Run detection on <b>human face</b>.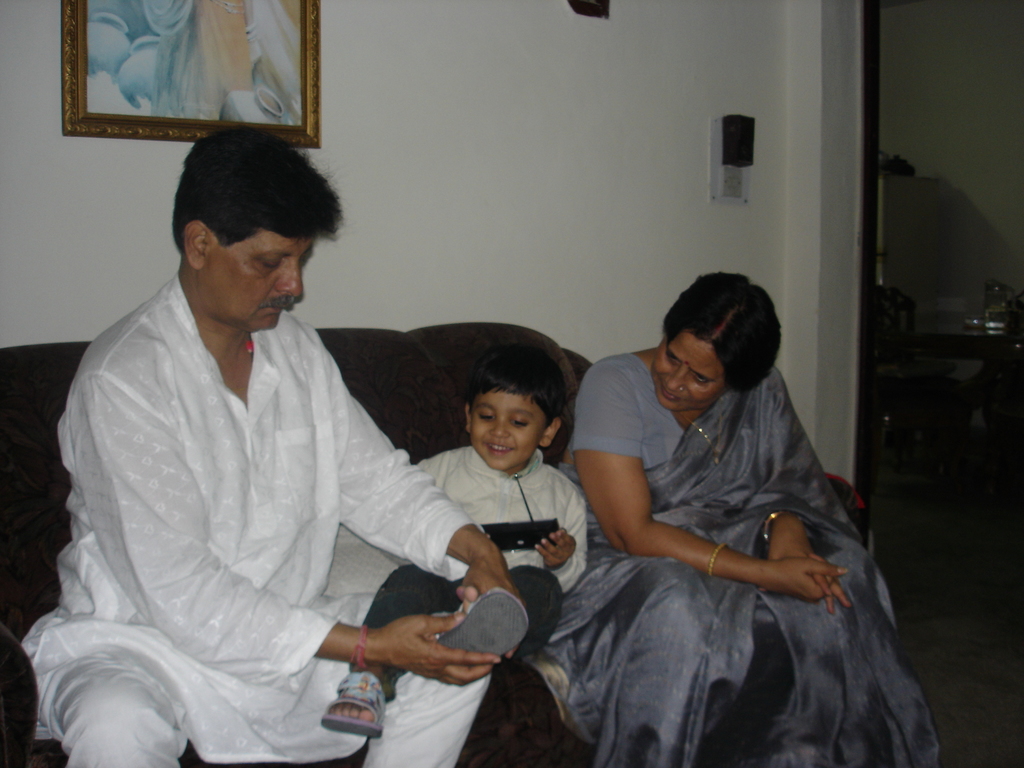
Result: (472,395,553,467).
